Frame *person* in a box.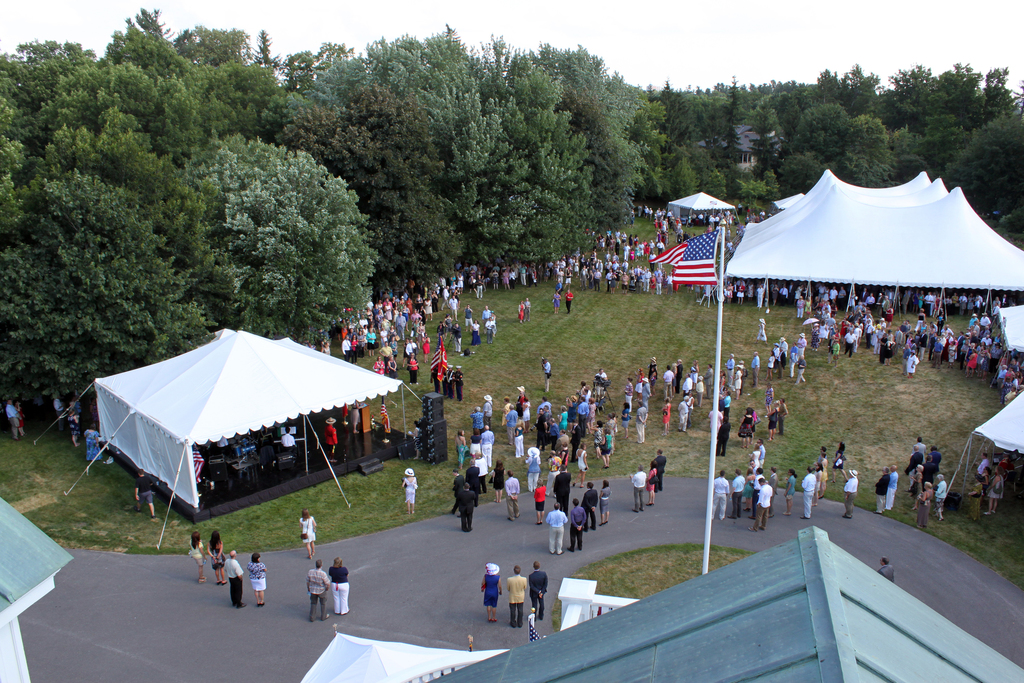
<bbox>531, 561, 547, 620</bbox>.
